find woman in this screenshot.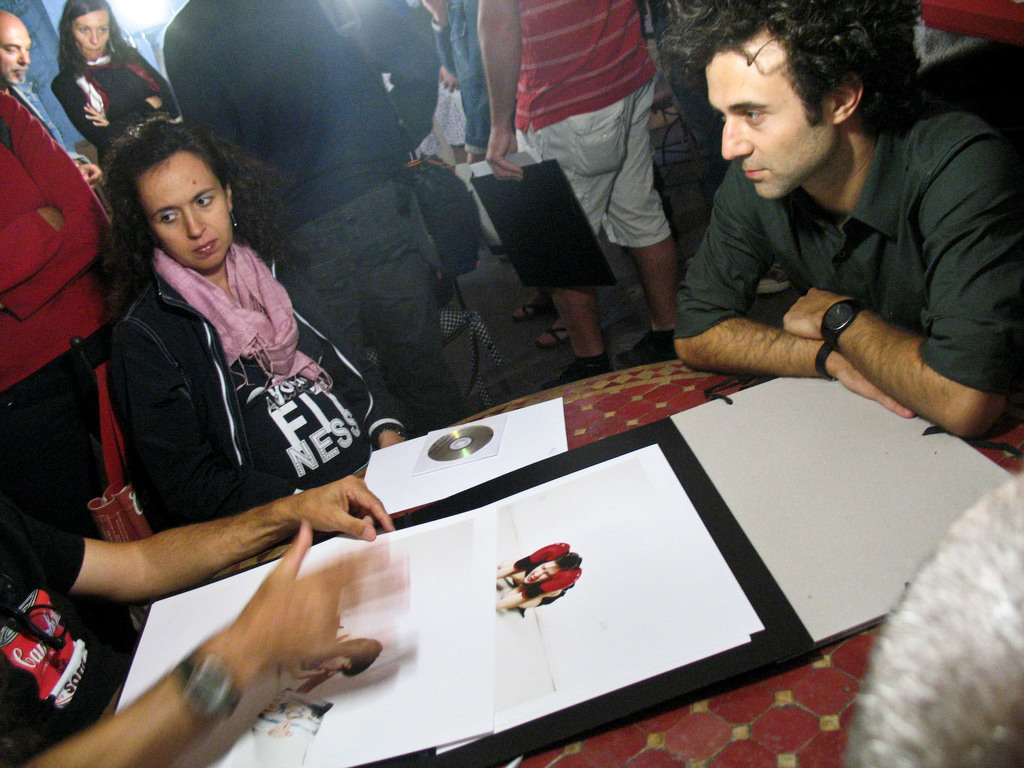
The bounding box for woman is l=54, t=0, r=175, b=157.
